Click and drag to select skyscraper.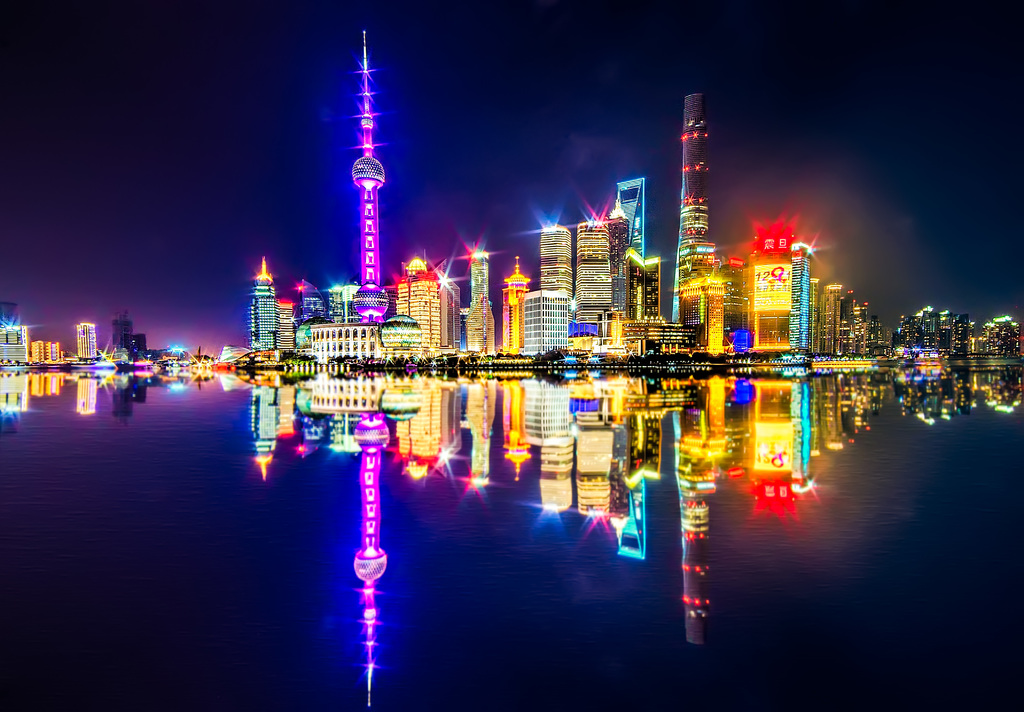
Selection: {"x1": 748, "y1": 234, "x2": 814, "y2": 350}.
